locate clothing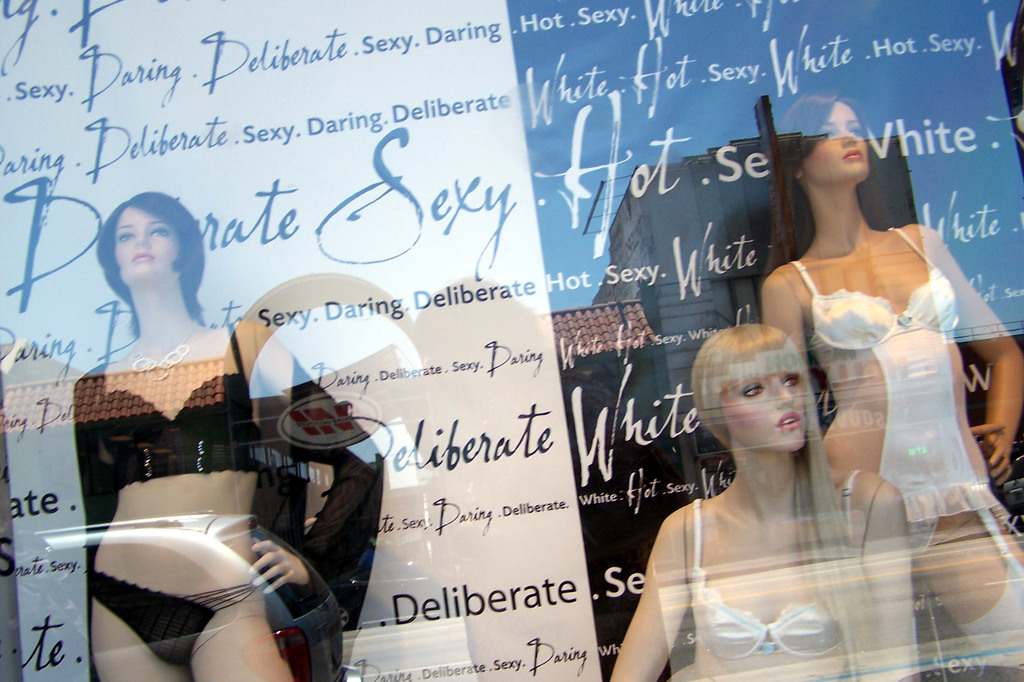
Rect(699, 468, 867, 657)
